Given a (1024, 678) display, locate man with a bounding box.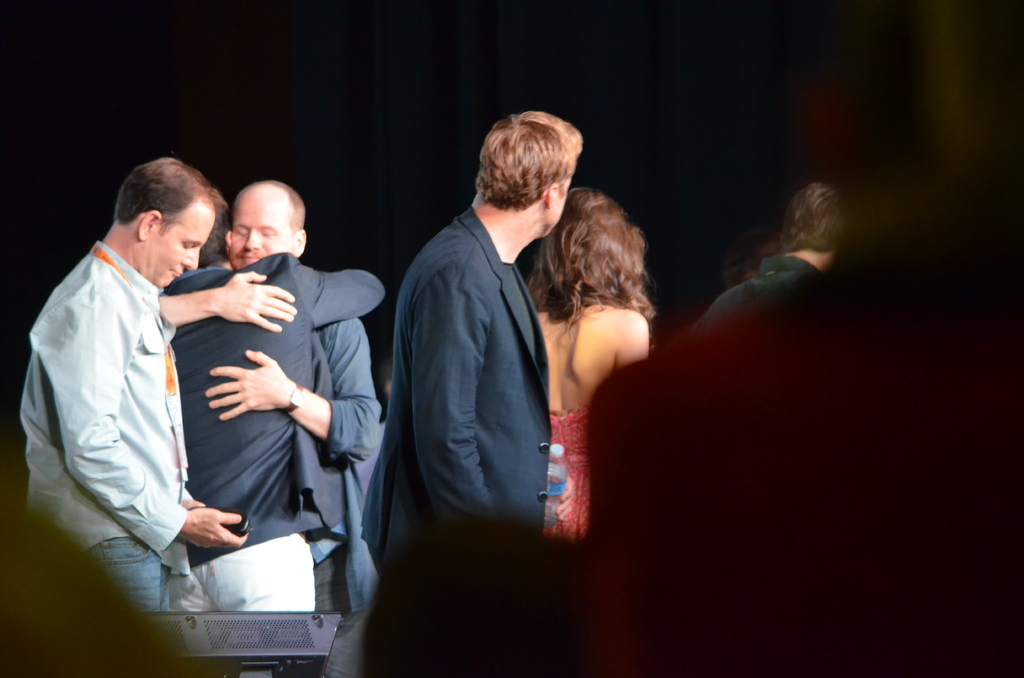
Located: locate(13, 157, 246, 622).
